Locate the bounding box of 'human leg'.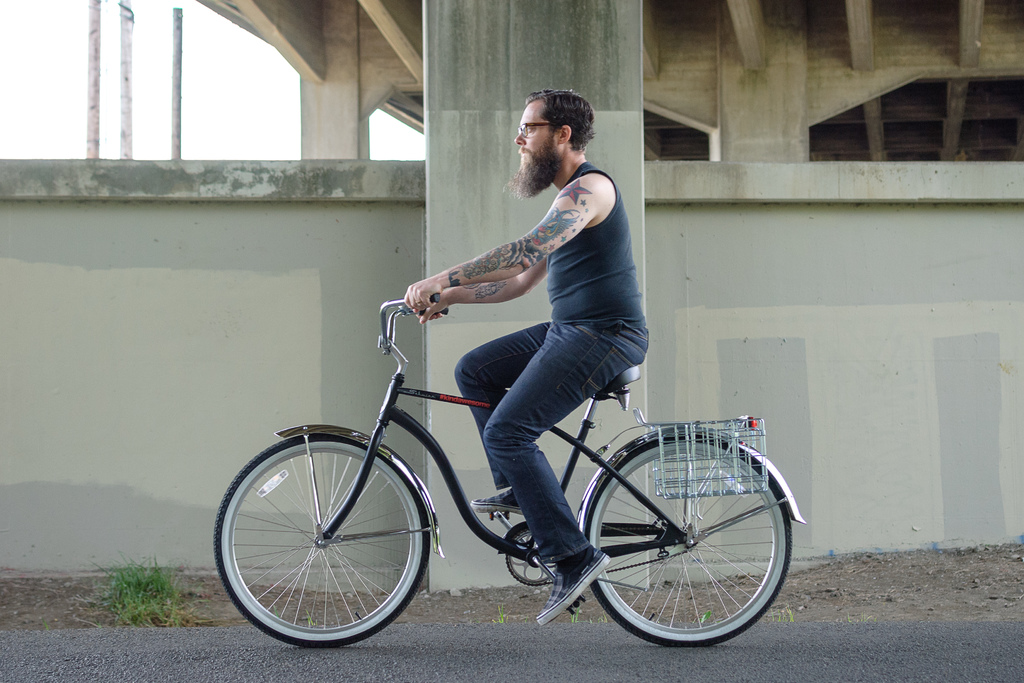
Bounding box: (x1=451, y1=322, x2=556, y2=513).
